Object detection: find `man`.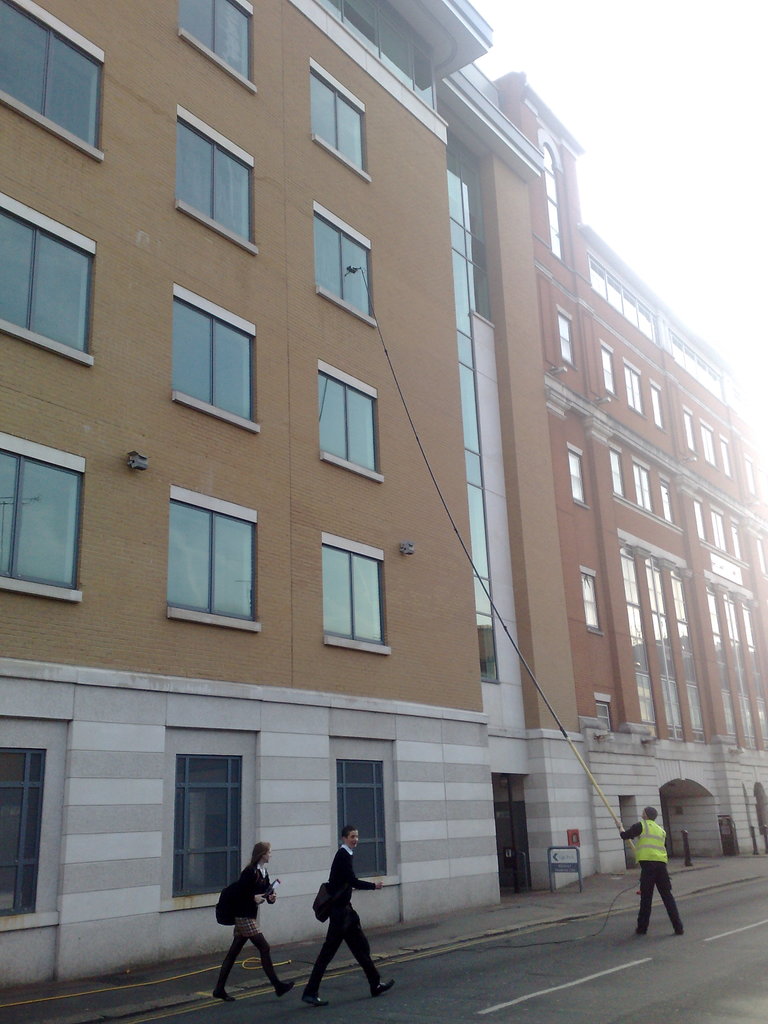
(x1=611, y1=800, x2=681, y2=931).
